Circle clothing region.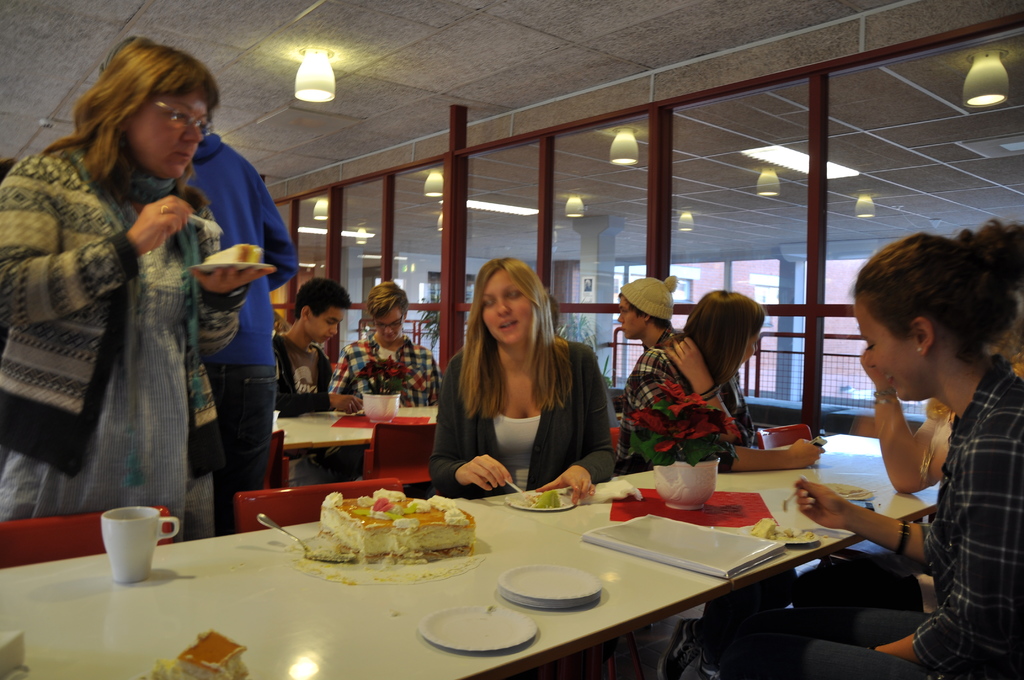
Region: (left=425, top=337, right=613, bottom=503).
